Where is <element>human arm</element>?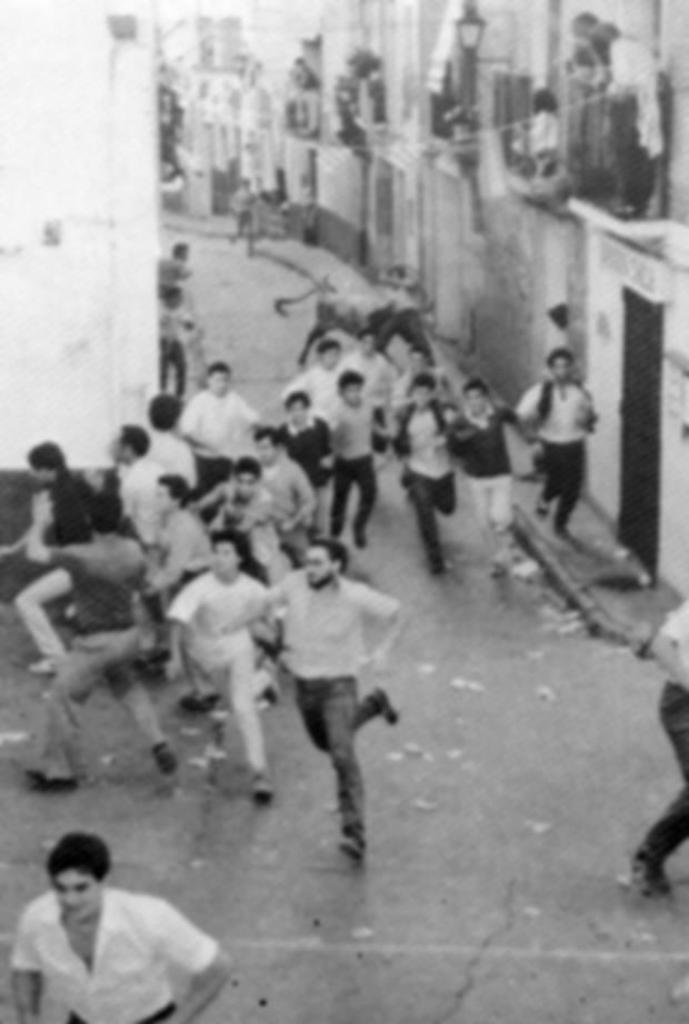
[0,904,36,1023].
